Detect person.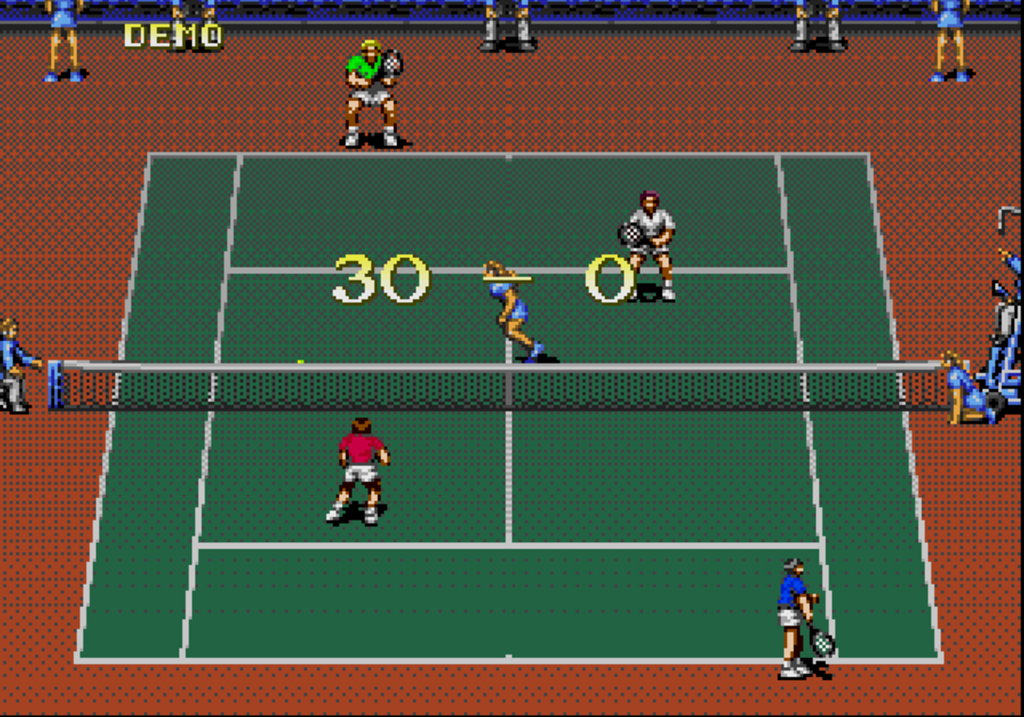
Detected at 166/0/218/21.
